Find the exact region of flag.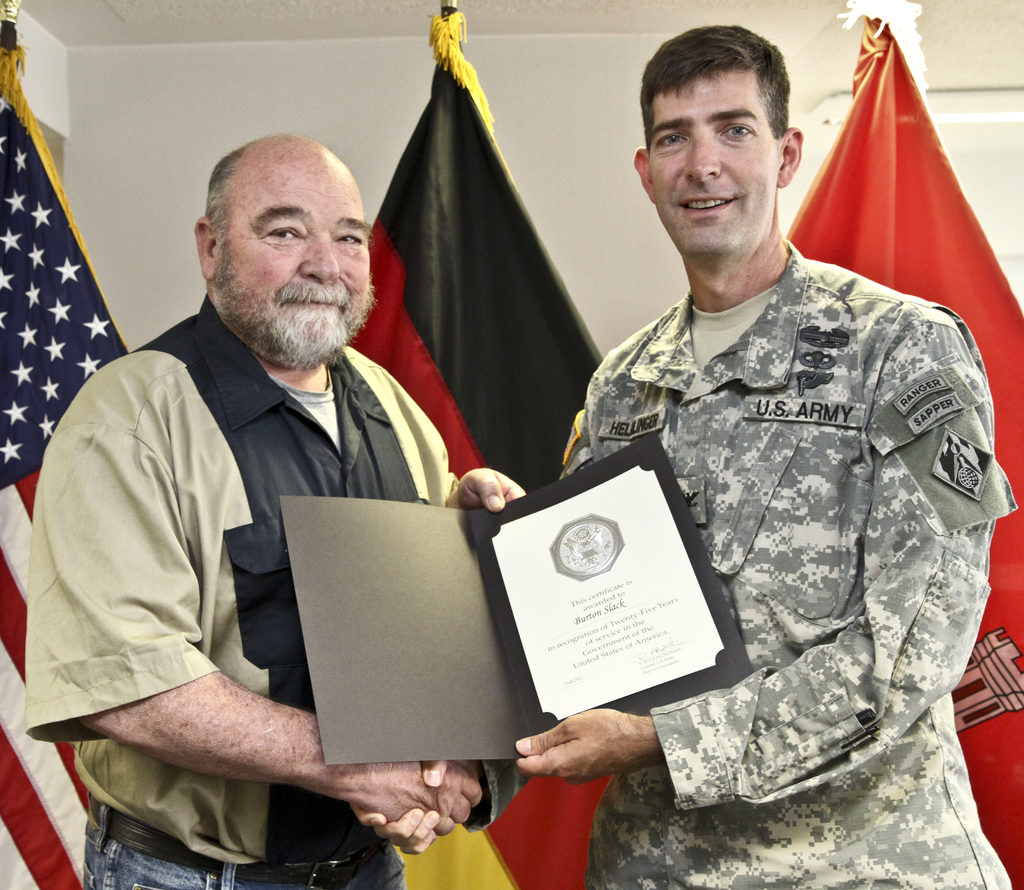
Exact region: 785,3,1023,883.
